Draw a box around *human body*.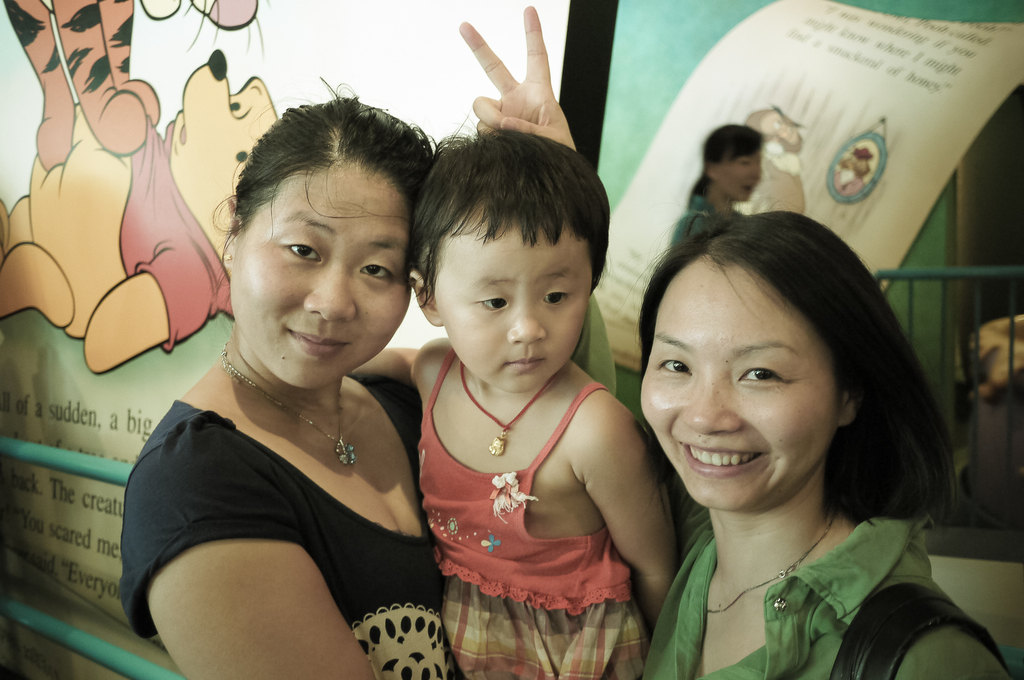
region(111, 165, 458, 661).
